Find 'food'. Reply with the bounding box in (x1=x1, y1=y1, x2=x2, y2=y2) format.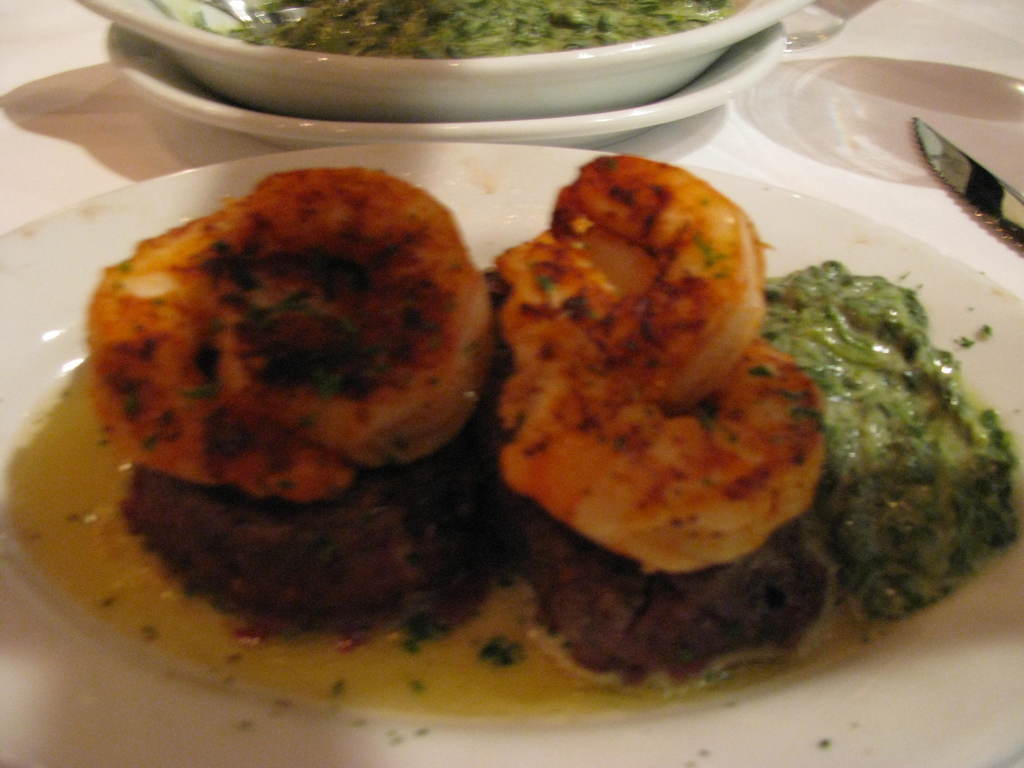
(x1=487, y1=246, x2=1023, y2=680).
